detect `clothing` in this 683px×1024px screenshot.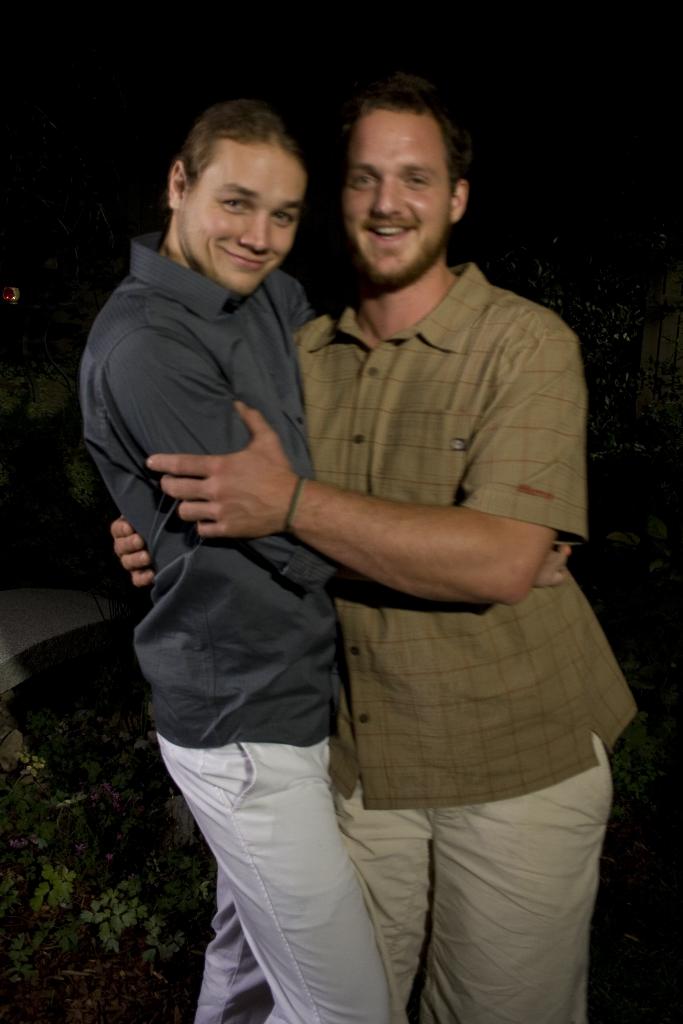
Detection: [x1=287, y1=262, x2=638, y2=1023].
